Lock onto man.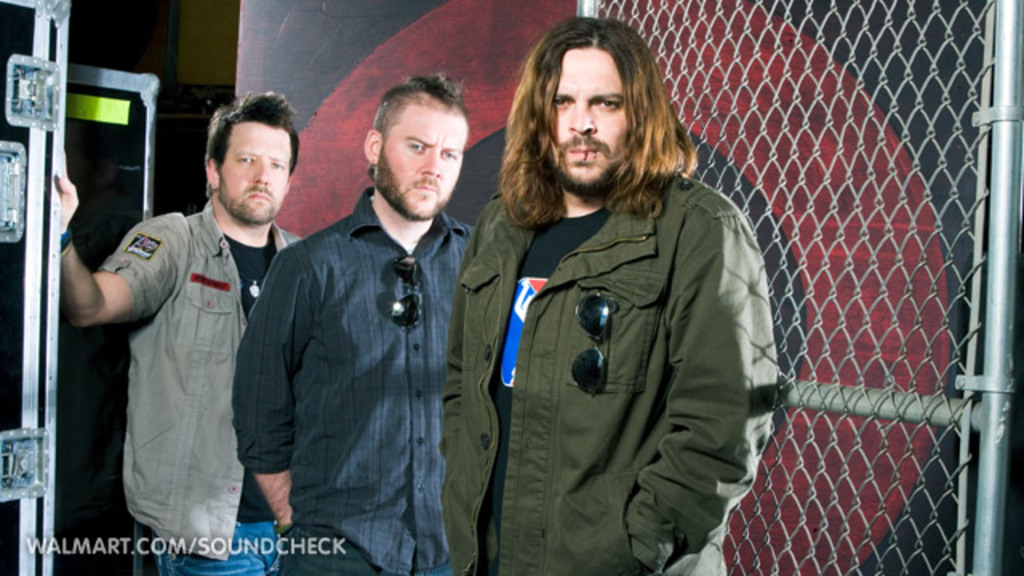
Locked: box(445, 29, 757, 571).
